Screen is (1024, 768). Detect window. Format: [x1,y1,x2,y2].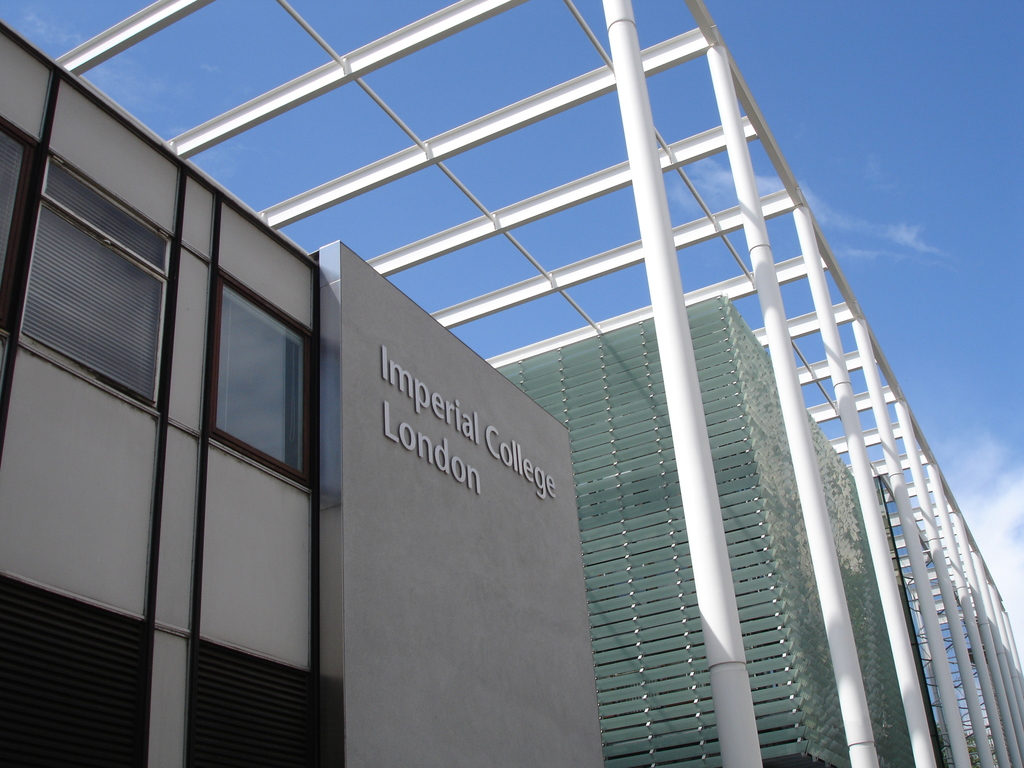
[191,231,305,525].
